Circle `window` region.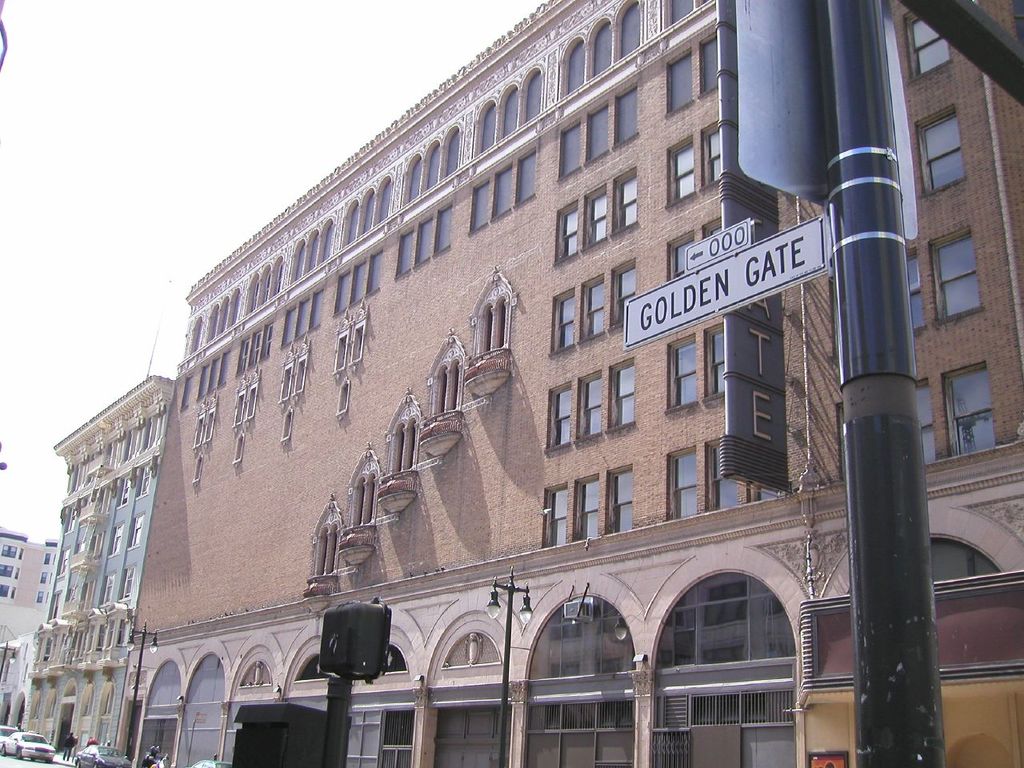
Region: <bbox>617, 87, 635, 143</bbox>.
